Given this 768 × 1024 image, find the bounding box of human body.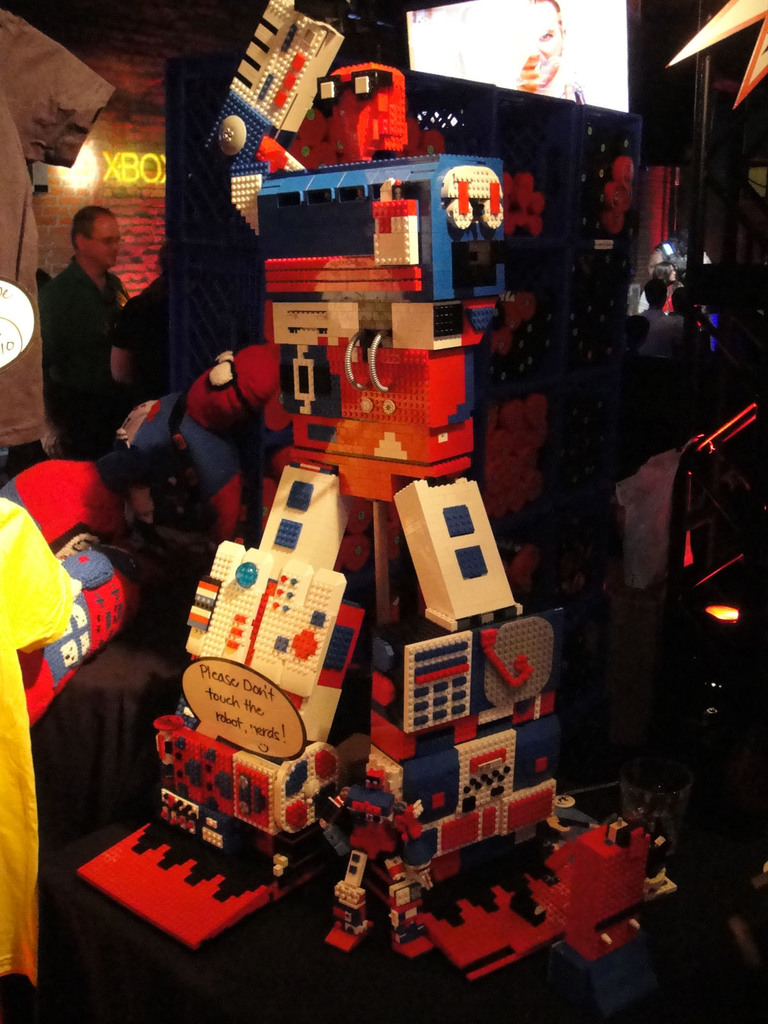
detection(639, 314, 696, 355).
